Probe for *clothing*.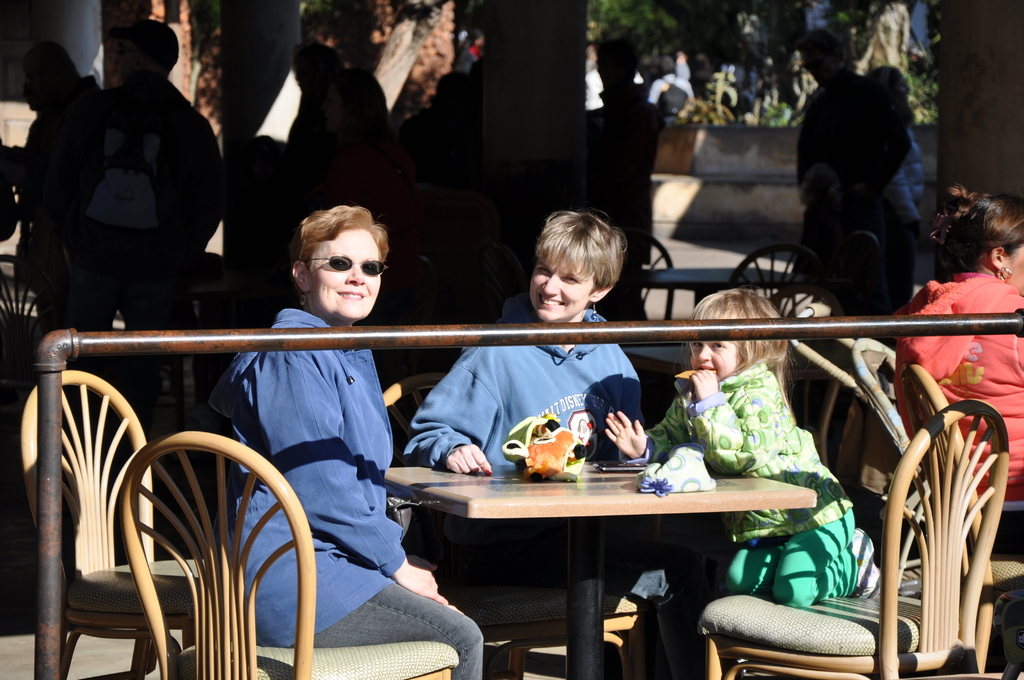
Probe result: left=404, top=287, right=682, bottom=679.
